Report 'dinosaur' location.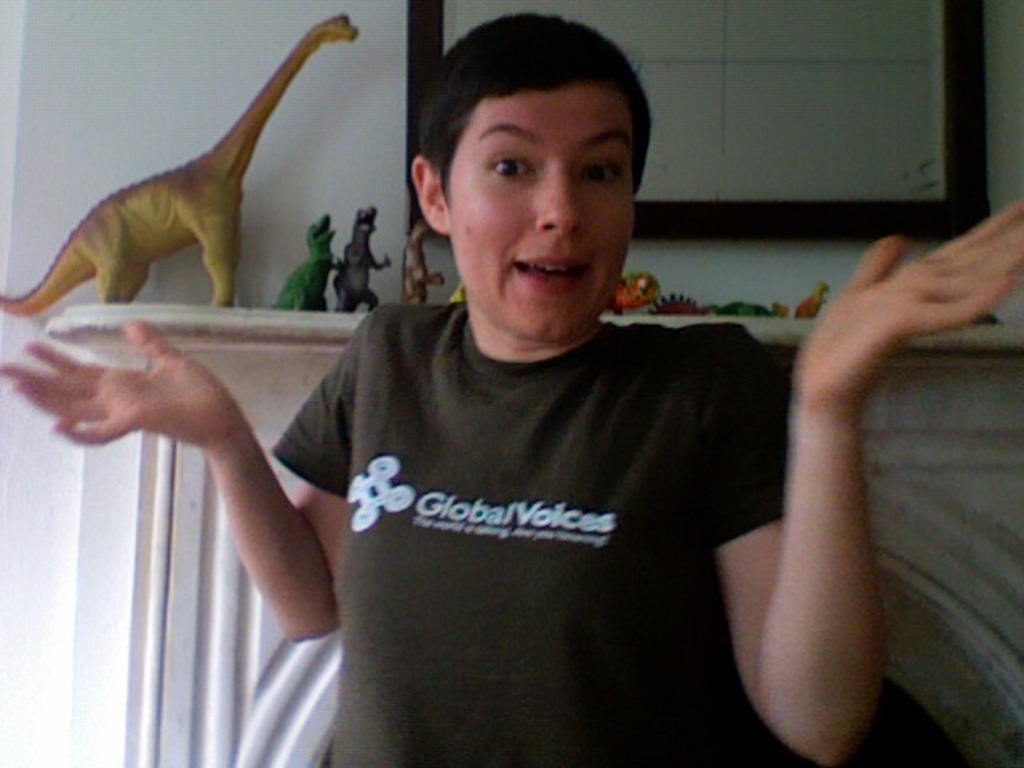
Report: crop(0, 14, 365, 310).
